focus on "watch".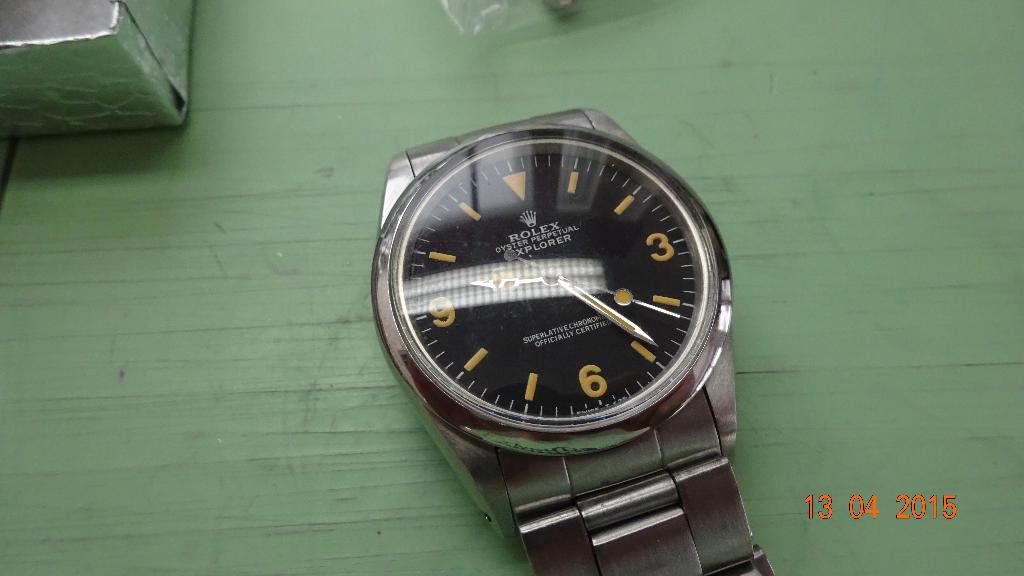
Focused at (x1=370, y1=106, x2=771, y2=575).
